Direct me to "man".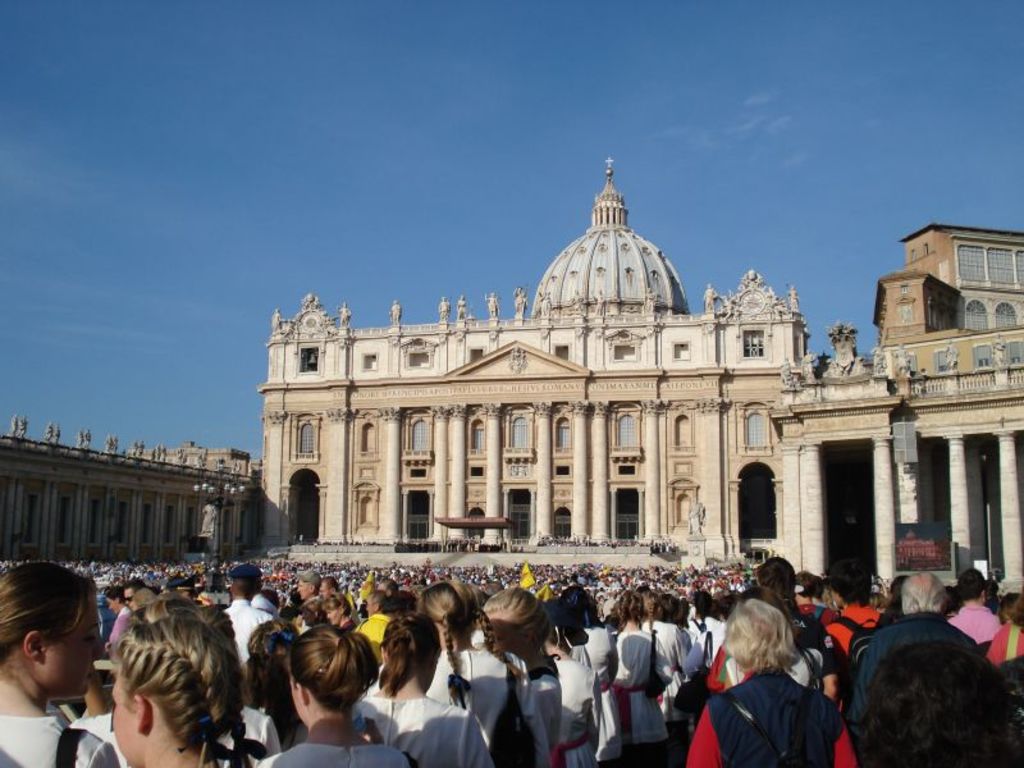
Direction: (849,572,983,741).
